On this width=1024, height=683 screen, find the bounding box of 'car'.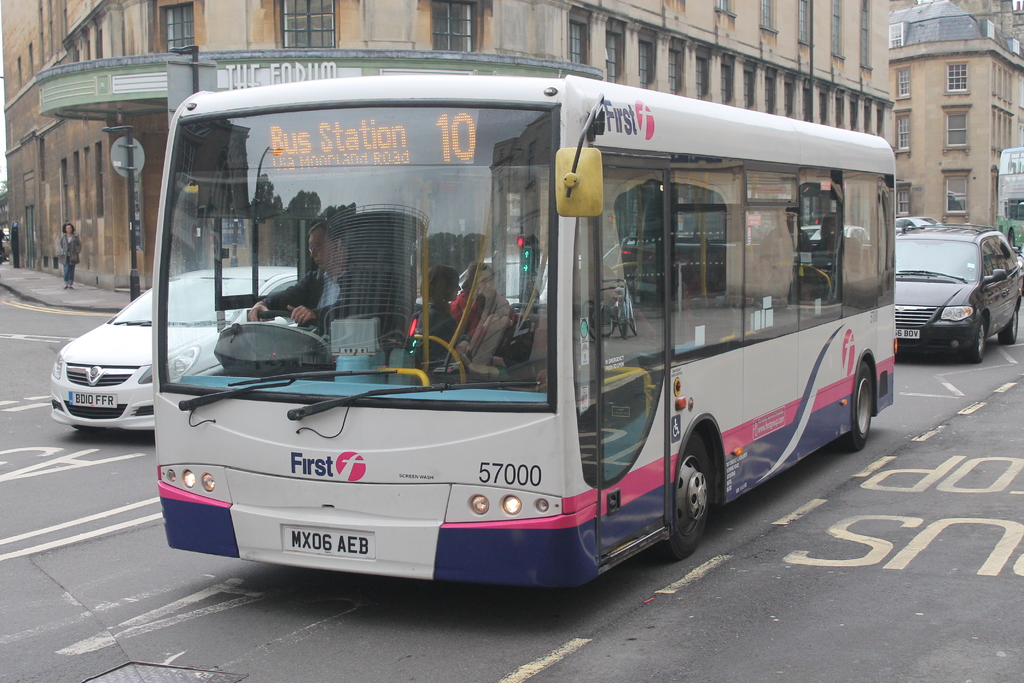
Bounding box: 1,231,9,263.
